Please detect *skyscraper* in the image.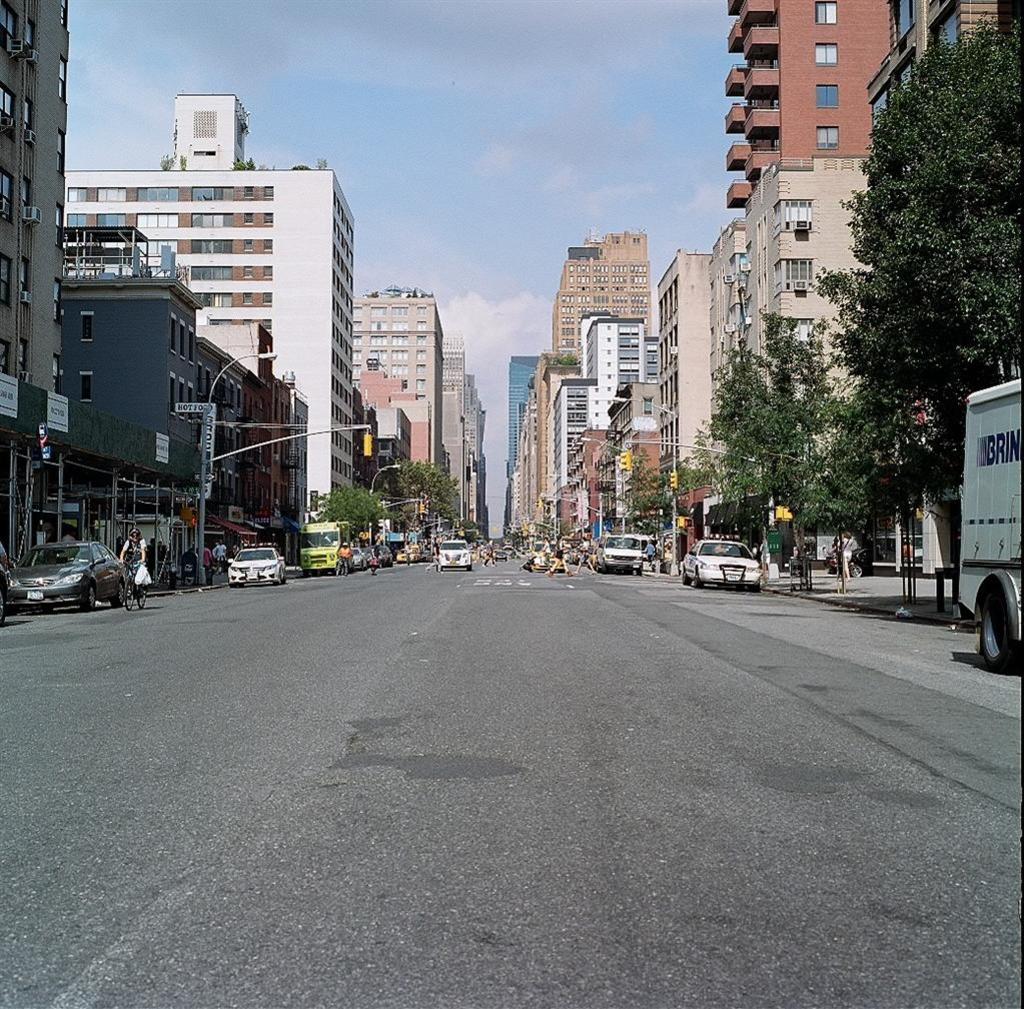
[x1=647, y1=244, x2=731, y2=538].
